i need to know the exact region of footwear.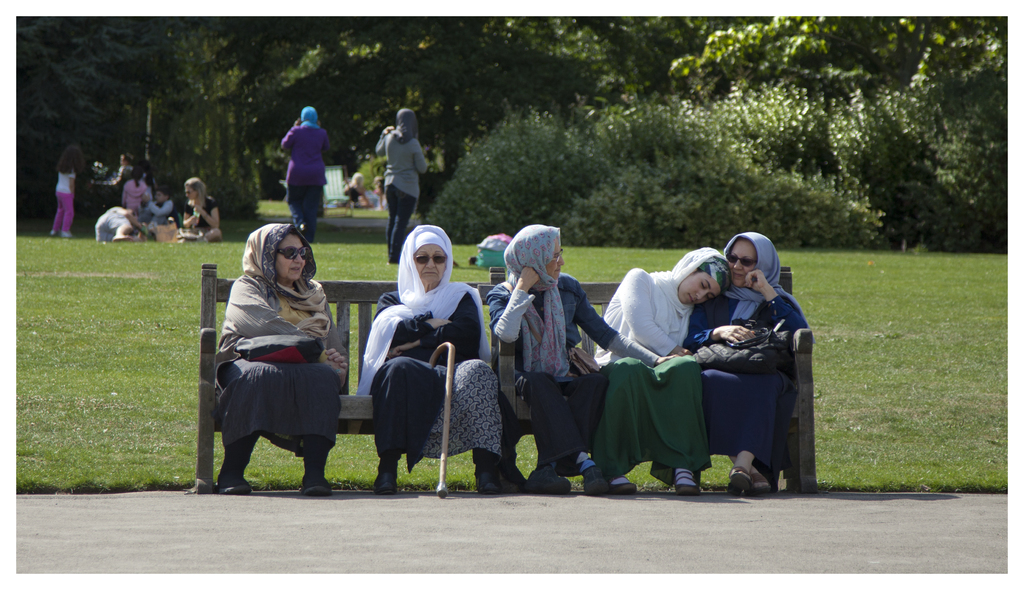
Region: {"left": 459, "top": 432, "right": 505, "bottom": 496}.
